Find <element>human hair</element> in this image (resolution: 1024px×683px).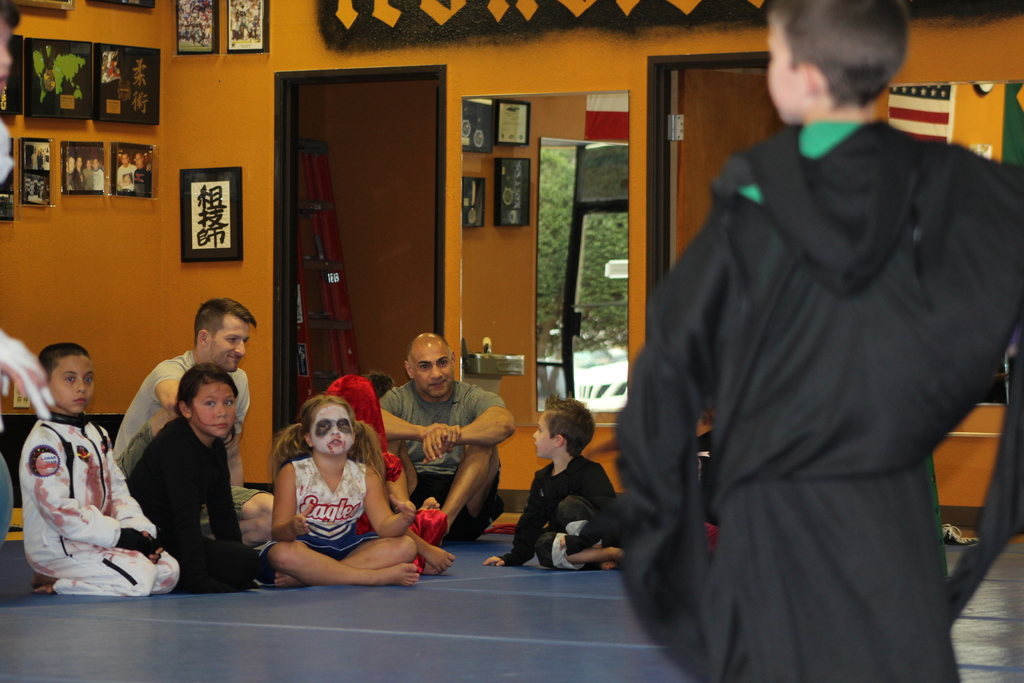
542/390/597/459.
